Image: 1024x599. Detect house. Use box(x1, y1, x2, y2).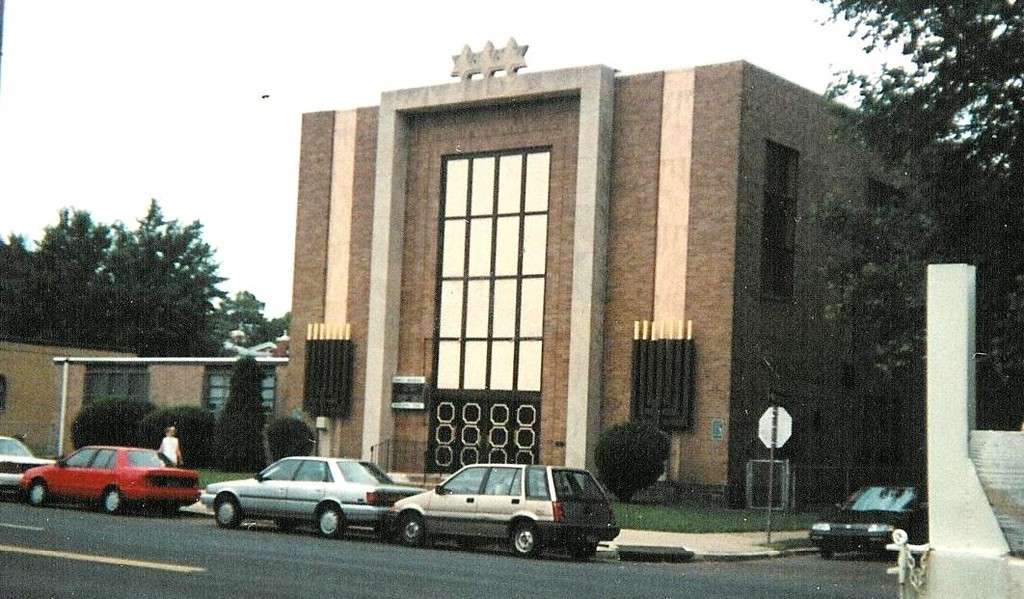
box(99, 350, 208, 473).
